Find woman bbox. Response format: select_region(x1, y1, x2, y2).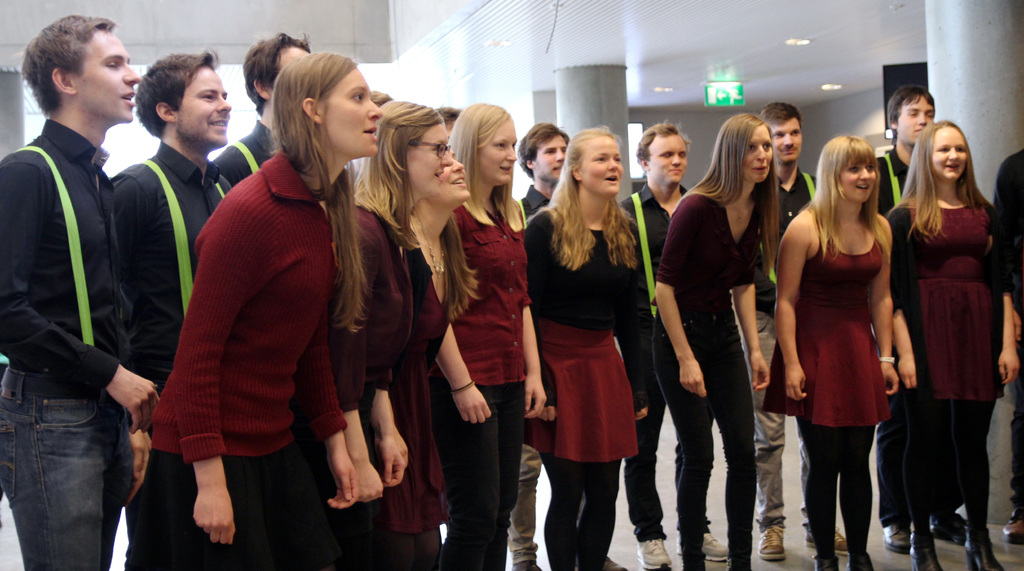
select_region(528, 124, 658, 563).
